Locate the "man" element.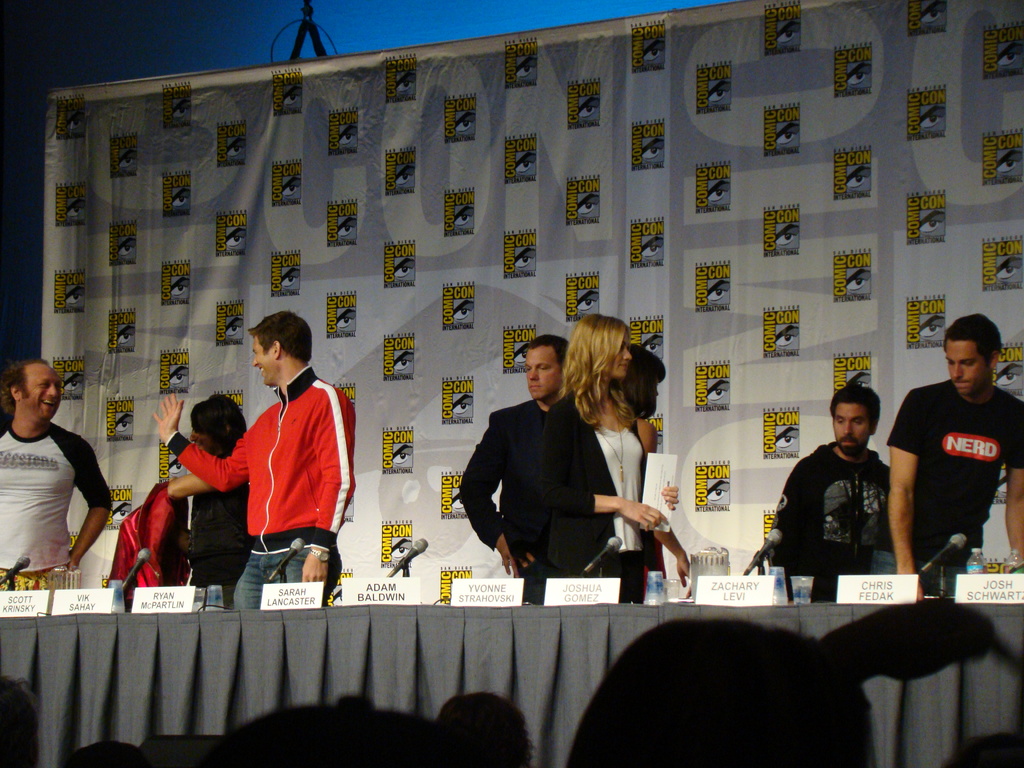
Element bbox: (left=893, top=310, right=1017, bottom=600).
